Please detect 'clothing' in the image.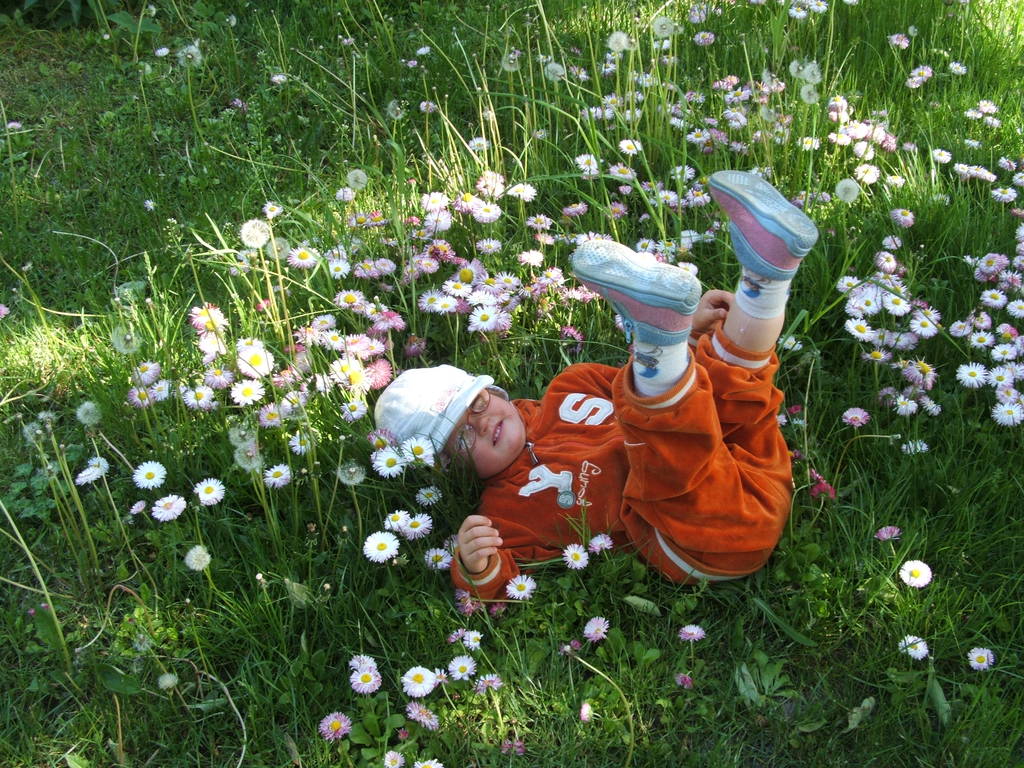
[x1=515, y1=275, x2=790, y2=579].
